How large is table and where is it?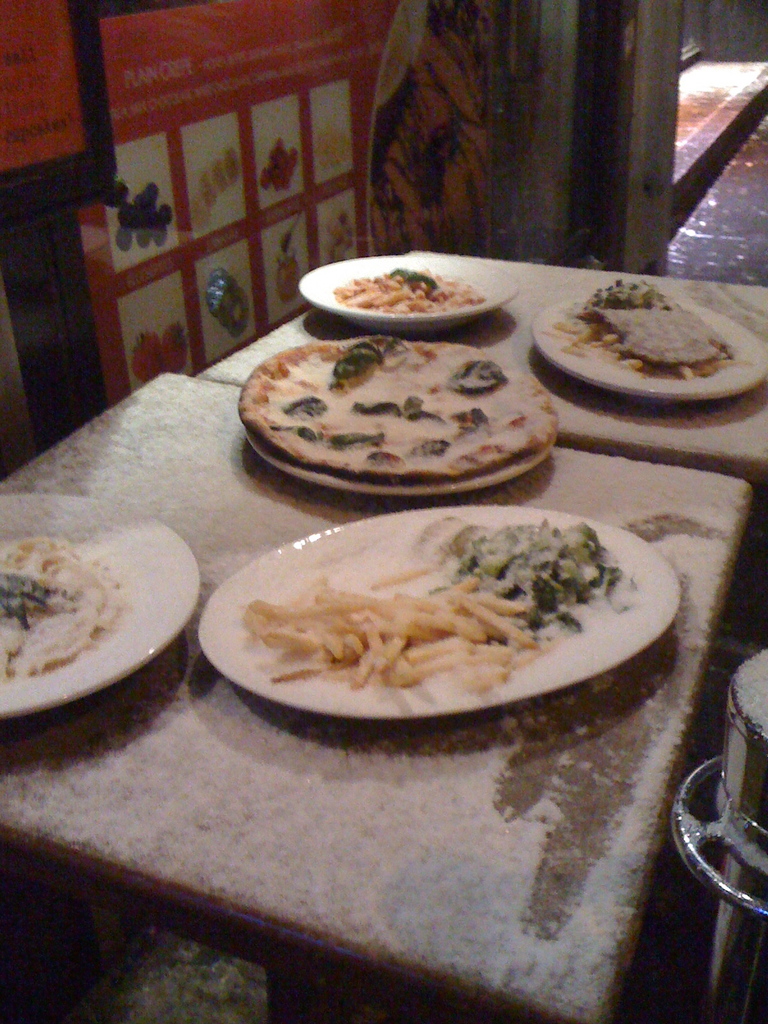
Bounding box: [203,246,767,484].
